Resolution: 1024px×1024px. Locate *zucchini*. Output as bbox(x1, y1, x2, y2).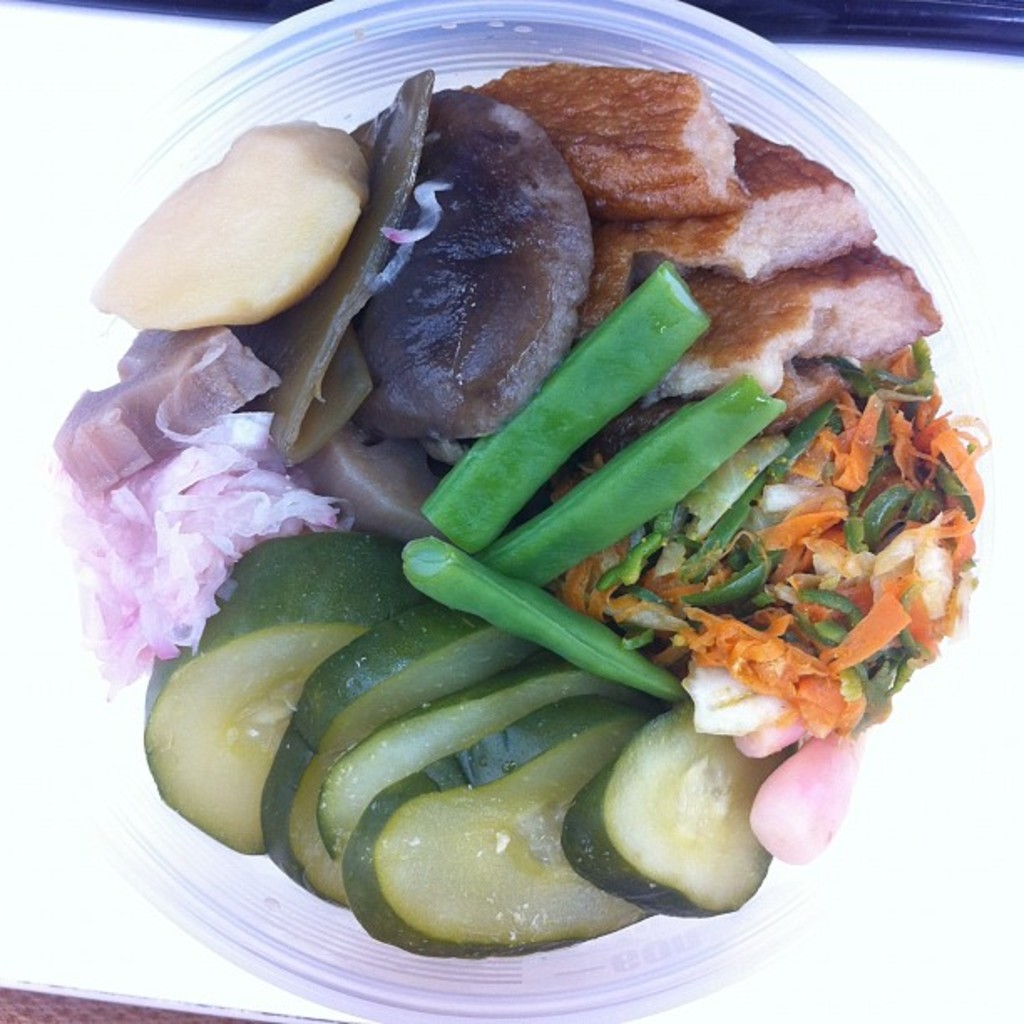
bbox(557, 704, 795, 919).
